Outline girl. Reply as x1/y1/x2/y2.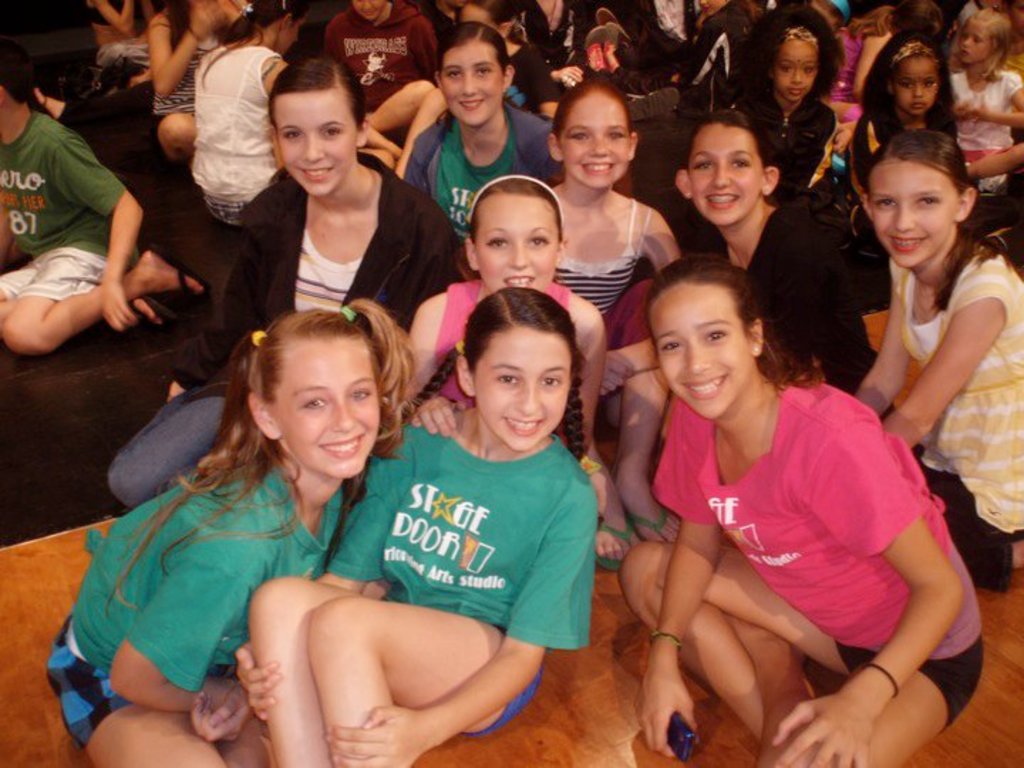
404/168/603/468.
